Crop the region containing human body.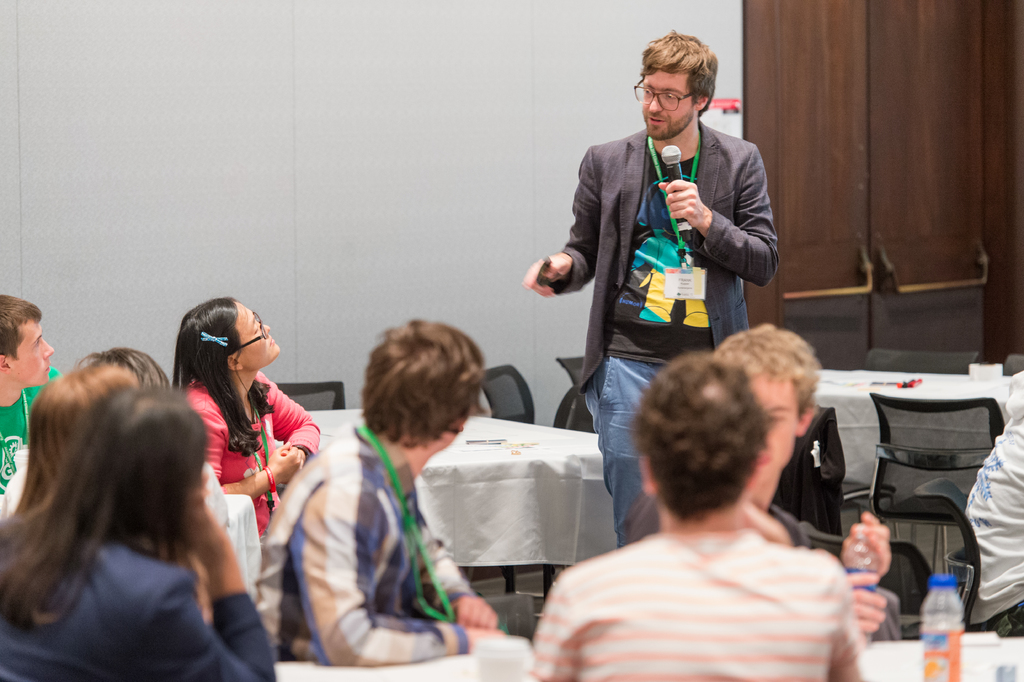
Crop region: box=[15, 344, 258, 681].
